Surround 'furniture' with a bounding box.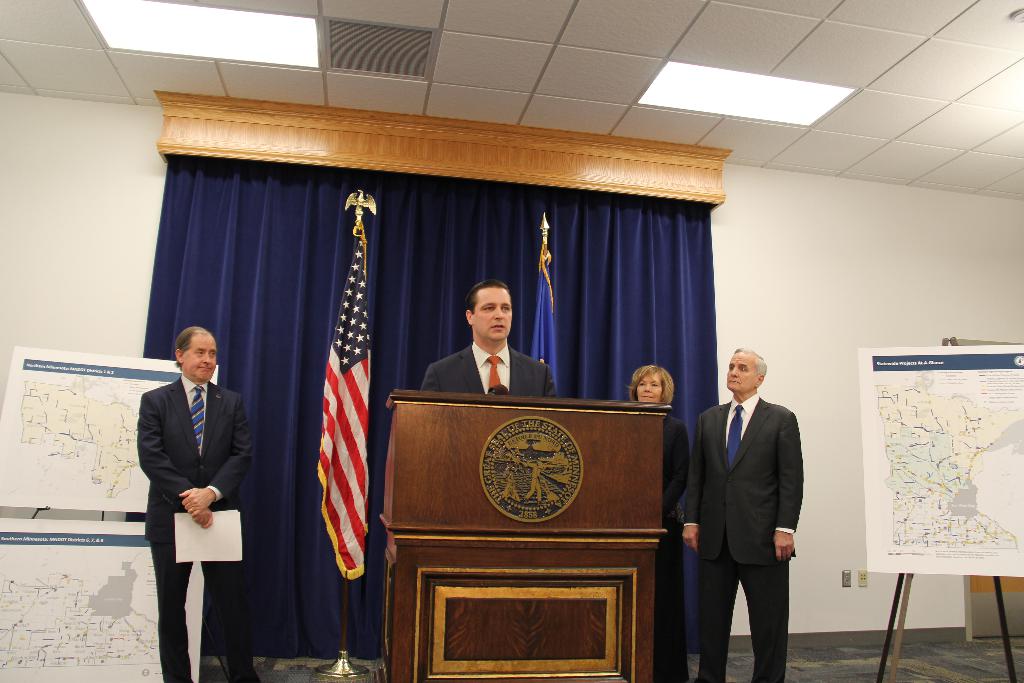
bbox=[876, 337, 1016, 682].
